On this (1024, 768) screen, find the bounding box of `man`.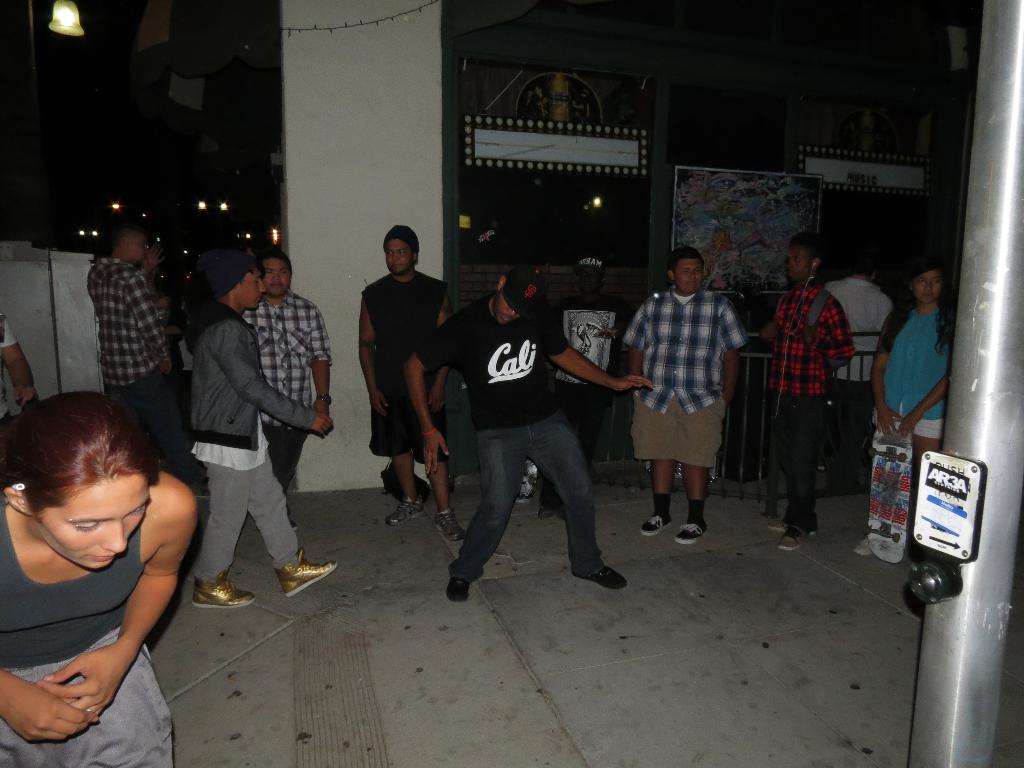
Bounding box: Rect(555, 268, 637, 493).
